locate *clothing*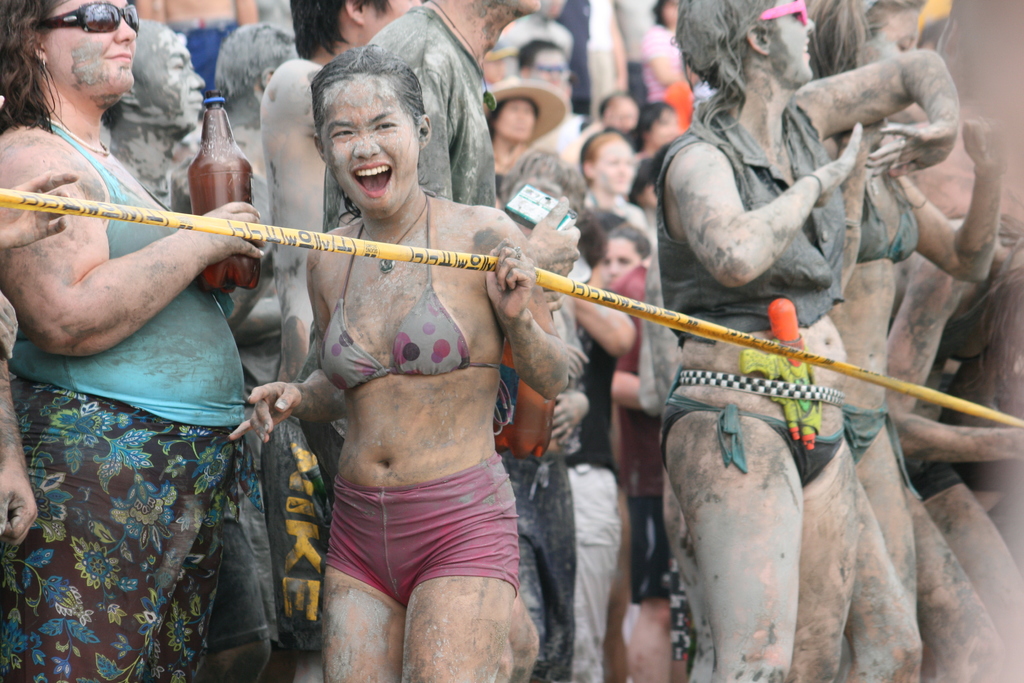
left=23, top=169, right=281, bottom=669
